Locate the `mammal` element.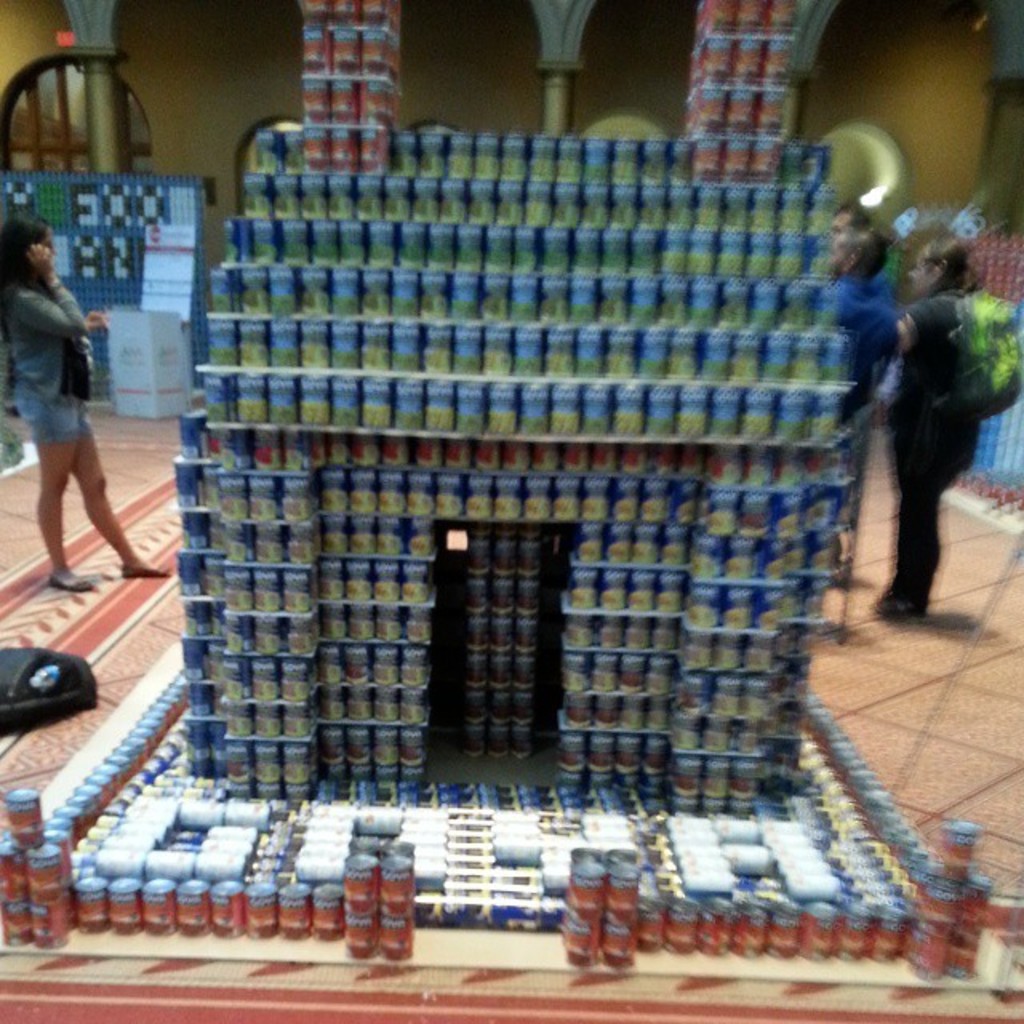
Element bbox: {"x1": 864, "y1": 210, "x2": 1003, "y2": 624}.
